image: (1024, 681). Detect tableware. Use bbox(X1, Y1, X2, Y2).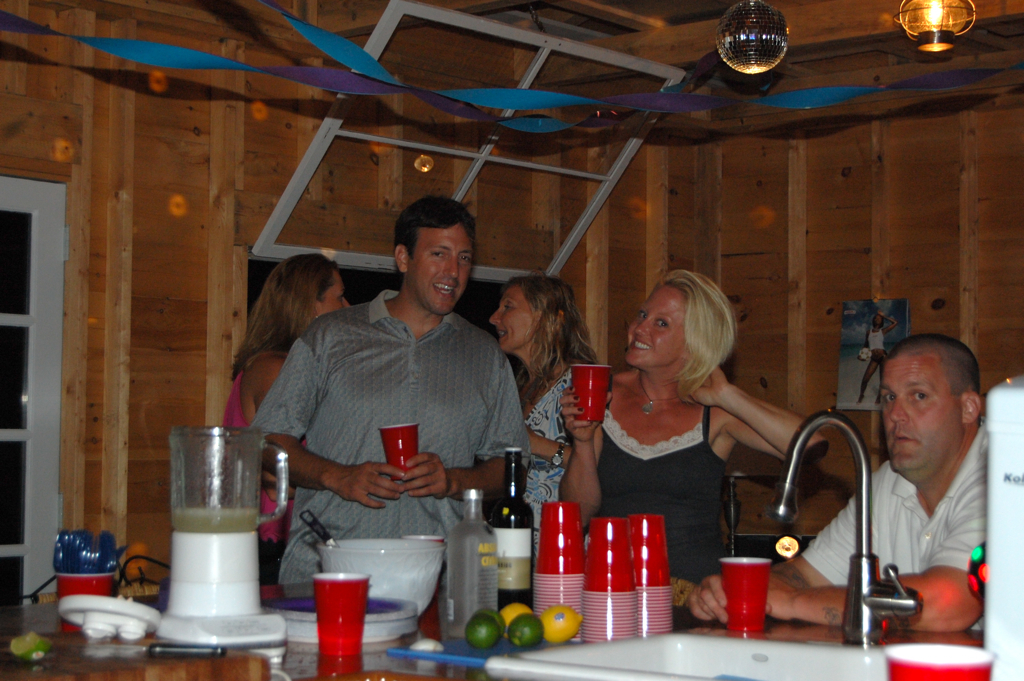
bbox(317, 571, 370, 658).
